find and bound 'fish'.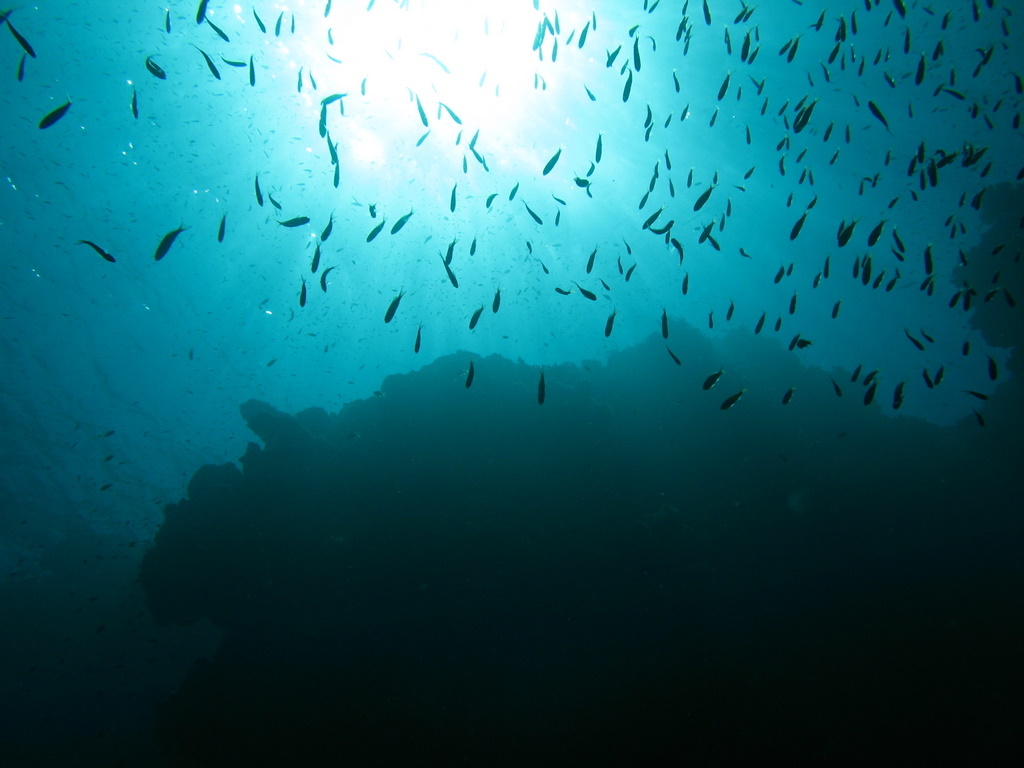
Bound: (left=153, top=218, right=193, bottom=258).
